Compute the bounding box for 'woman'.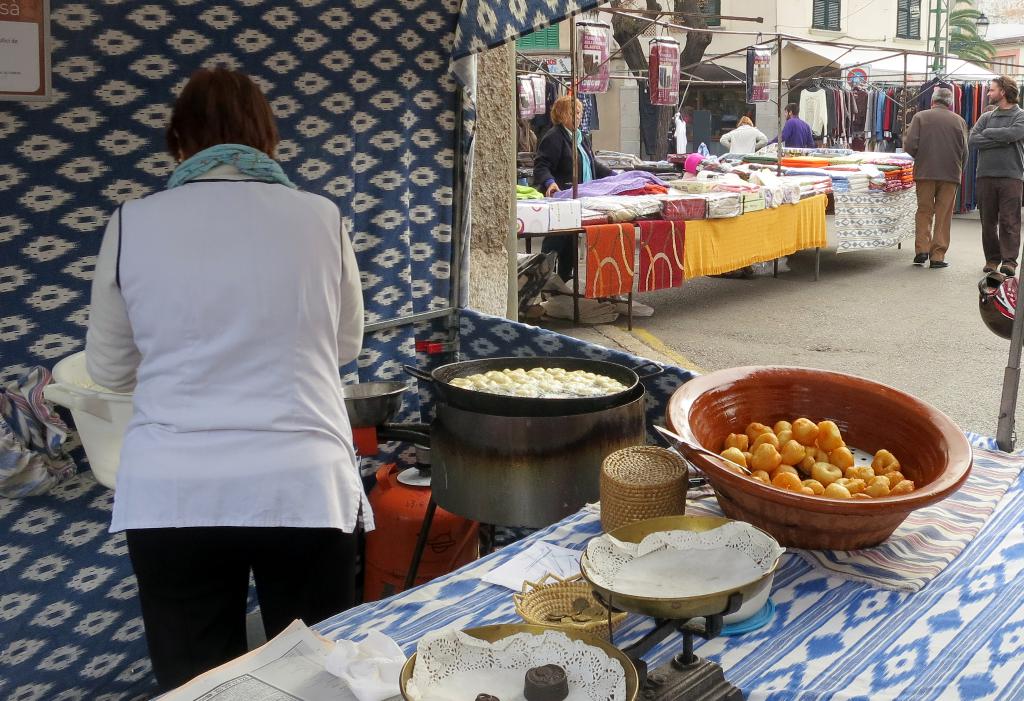
(x1=58, y1=67, x2=387, y2=673).
